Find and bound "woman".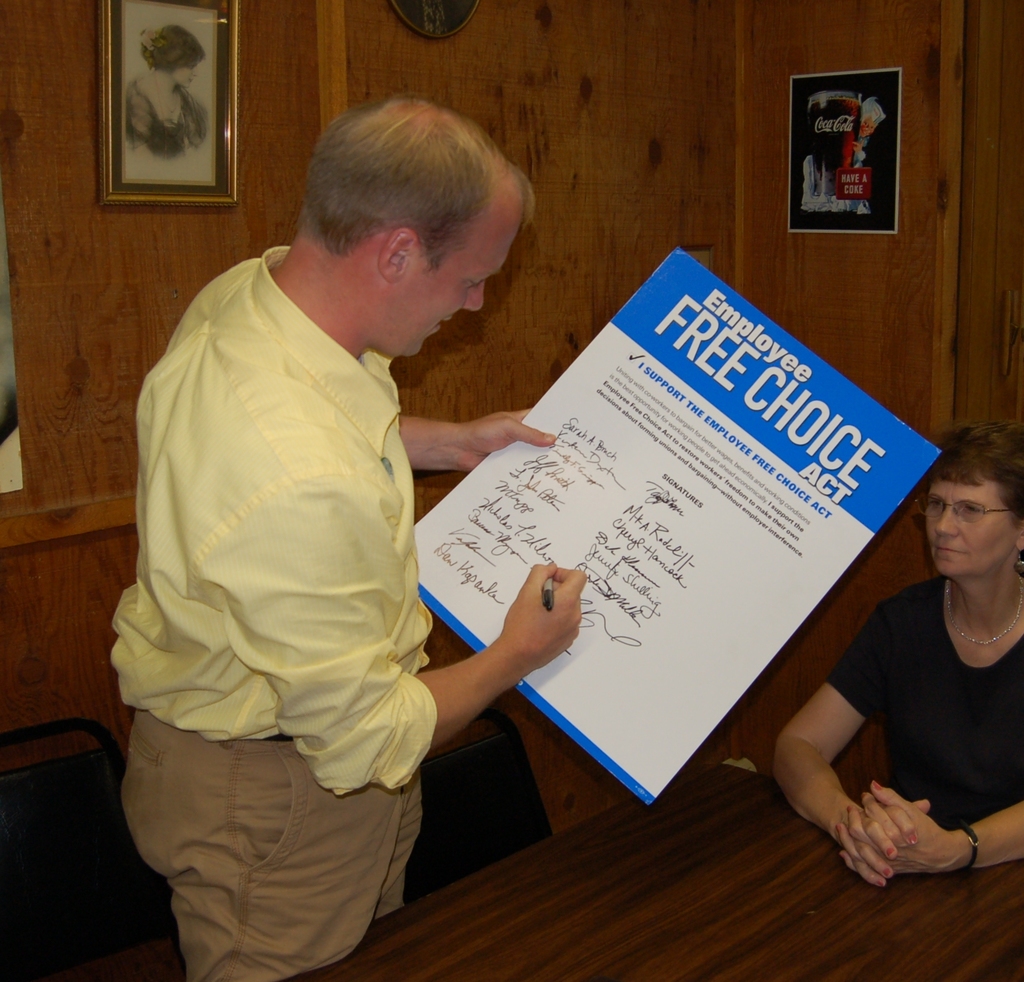
Bound: locate(780, 384, 1023, 937).
